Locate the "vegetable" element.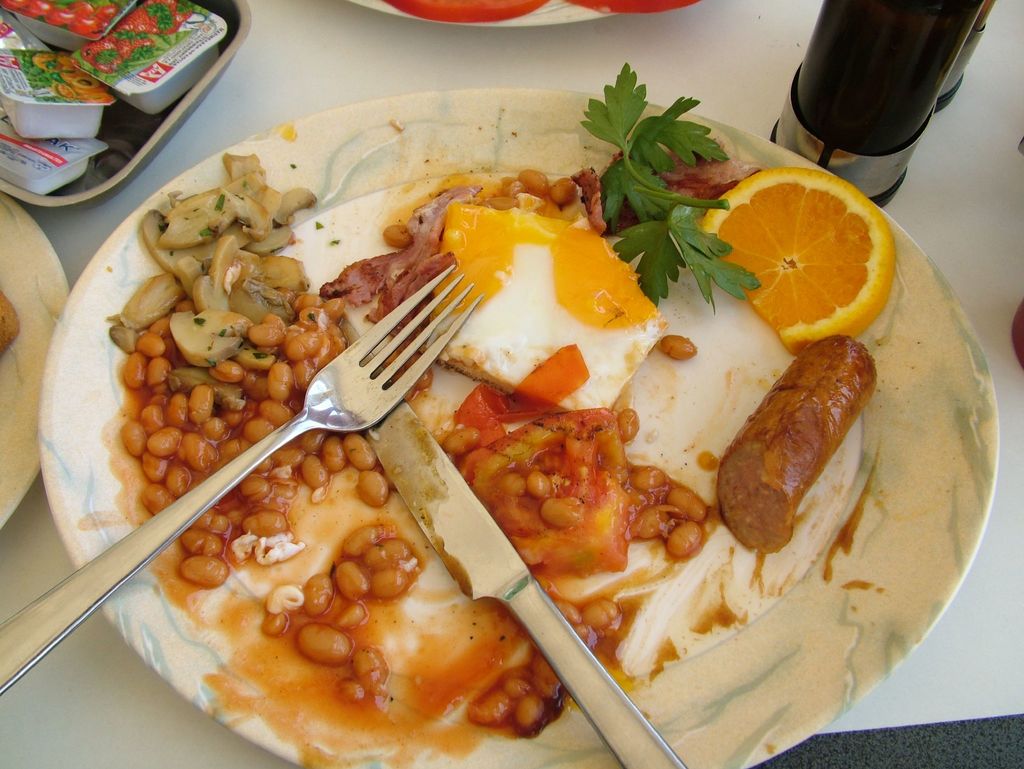
Element bbox: x1=593, y1=83, x2=745, y2=318.
